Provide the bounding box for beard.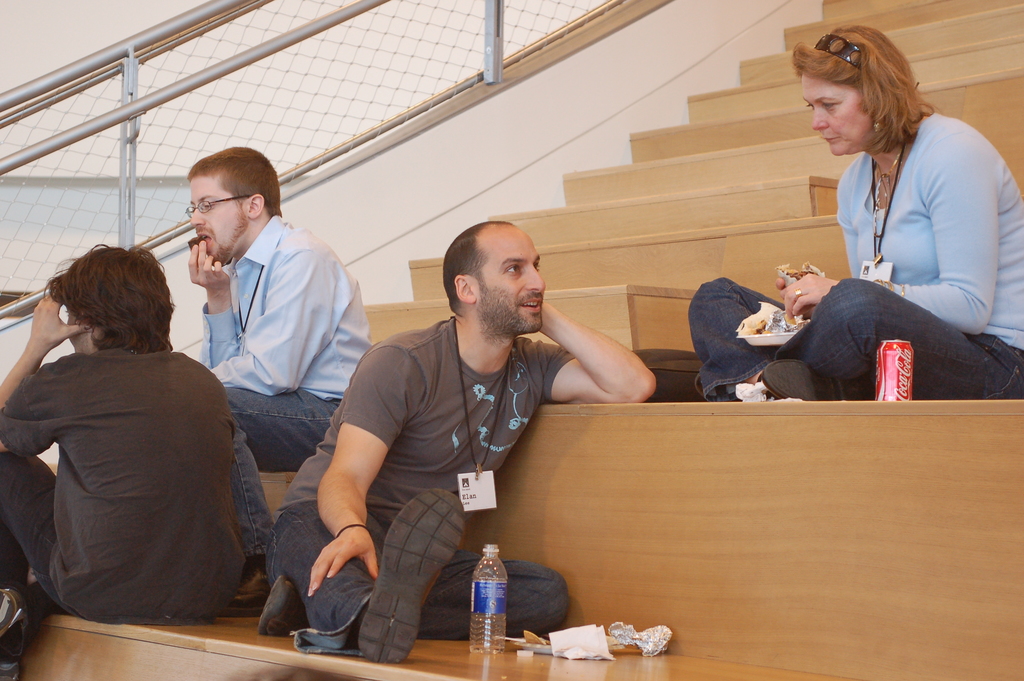
<bbox>199, 201, 250, 272</bbox>.
